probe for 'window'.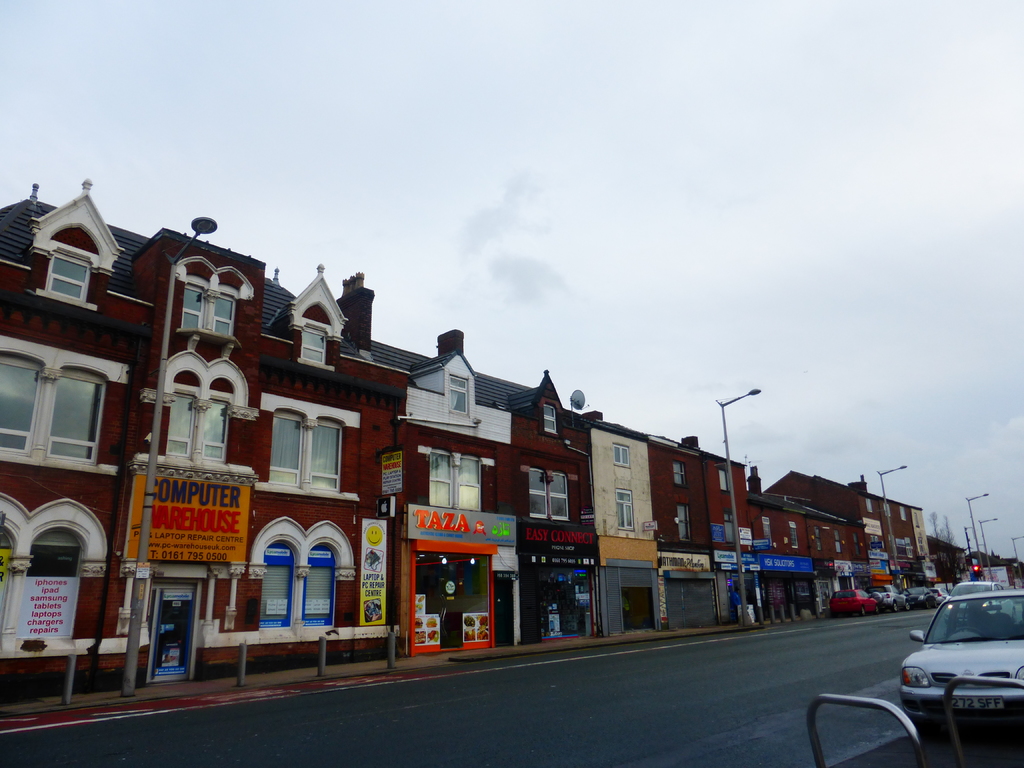
Probe result: rect(170, 257, 260, 348).
